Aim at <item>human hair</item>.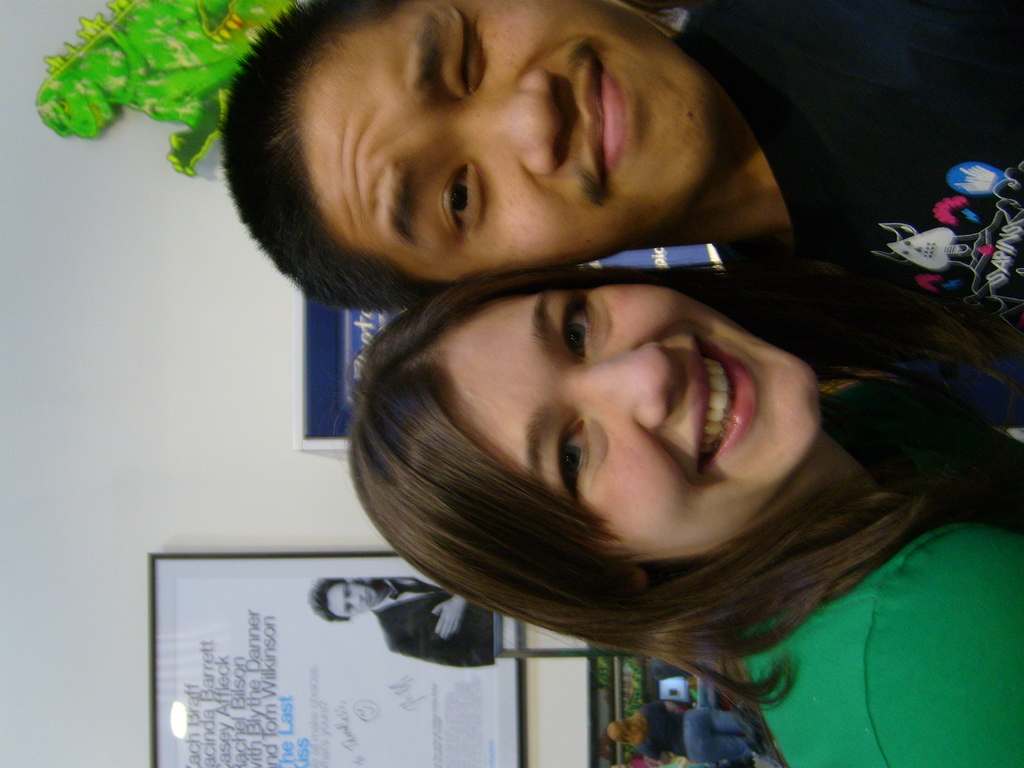
Aimed at 333/268/1023/745.
